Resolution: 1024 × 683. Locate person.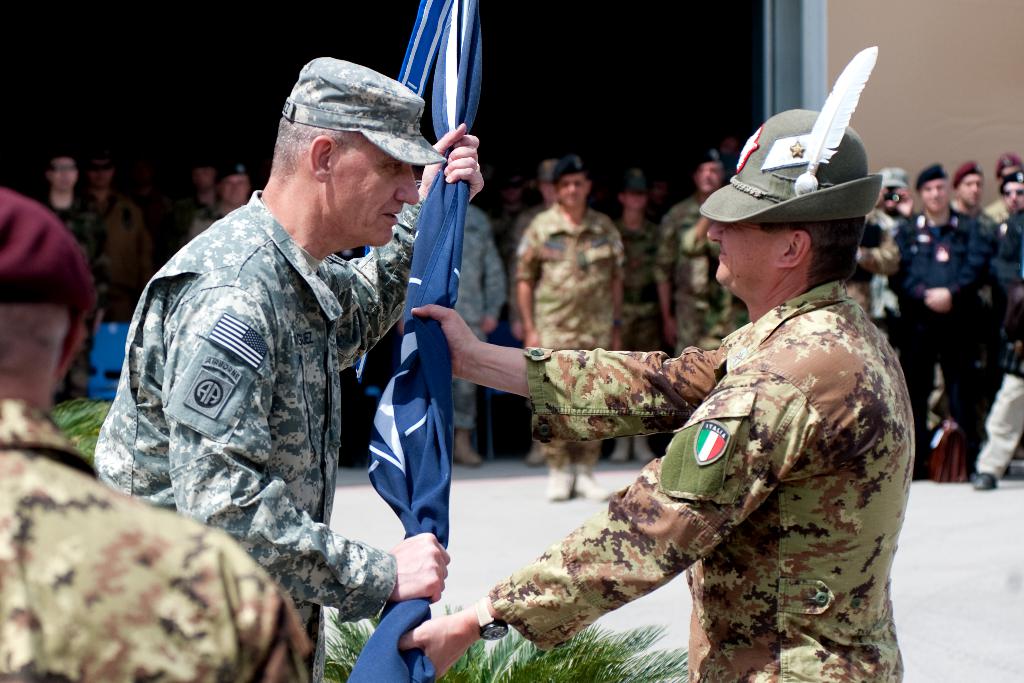
bbox=[975, 206, 1023, 490].
